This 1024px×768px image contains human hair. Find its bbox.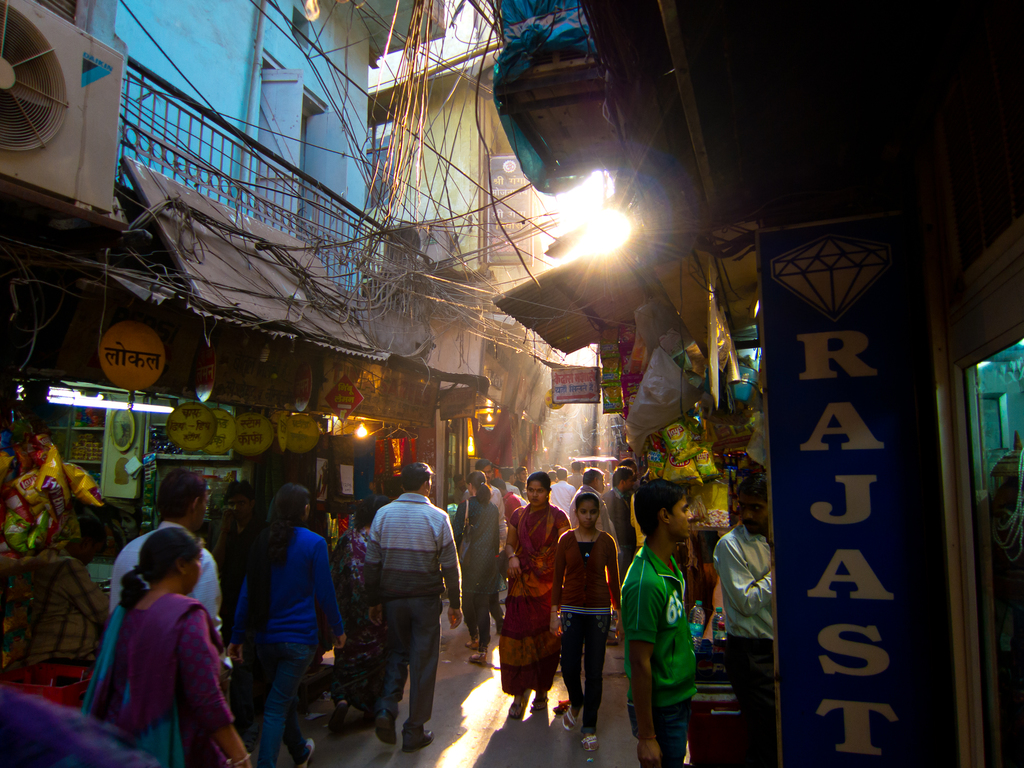
x1=516 y1=465 x2=525 y2=477.
